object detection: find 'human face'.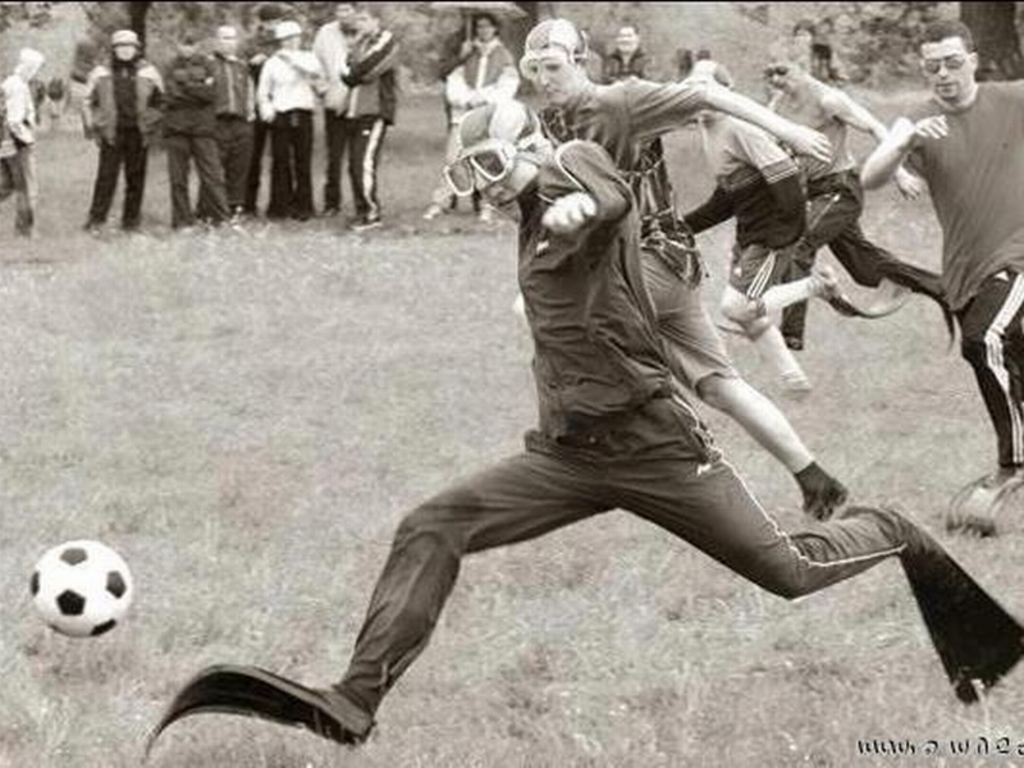
525, 45, 573, 104.
